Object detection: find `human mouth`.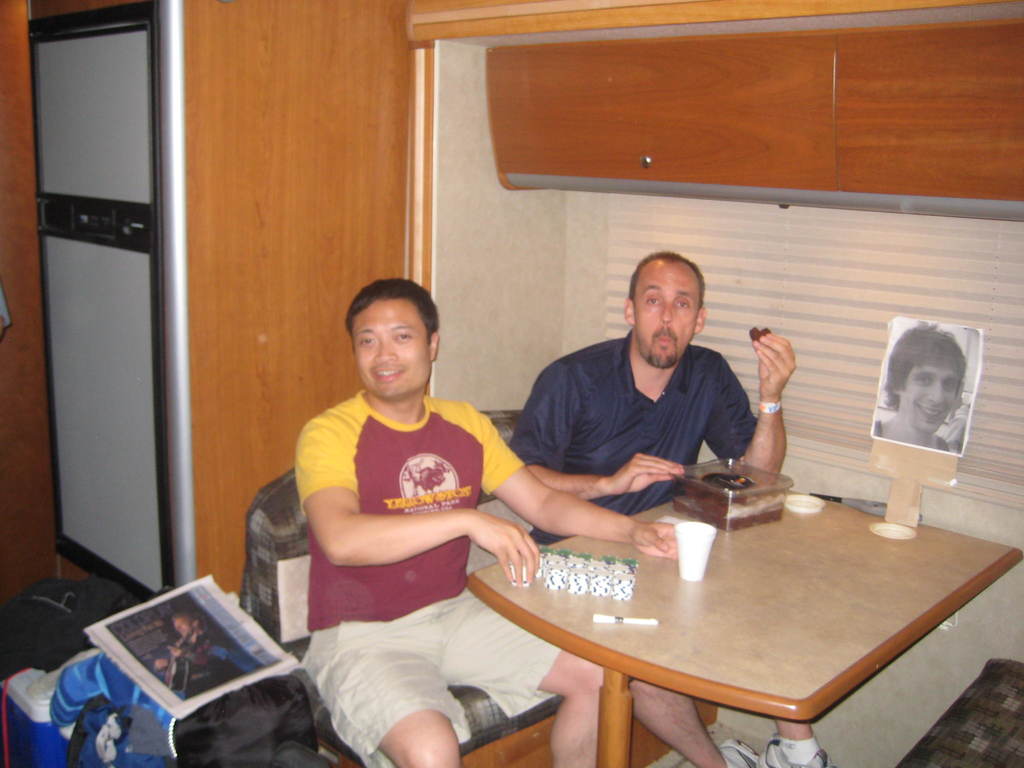
[left=369, top=364, right=406, bottom=382].
